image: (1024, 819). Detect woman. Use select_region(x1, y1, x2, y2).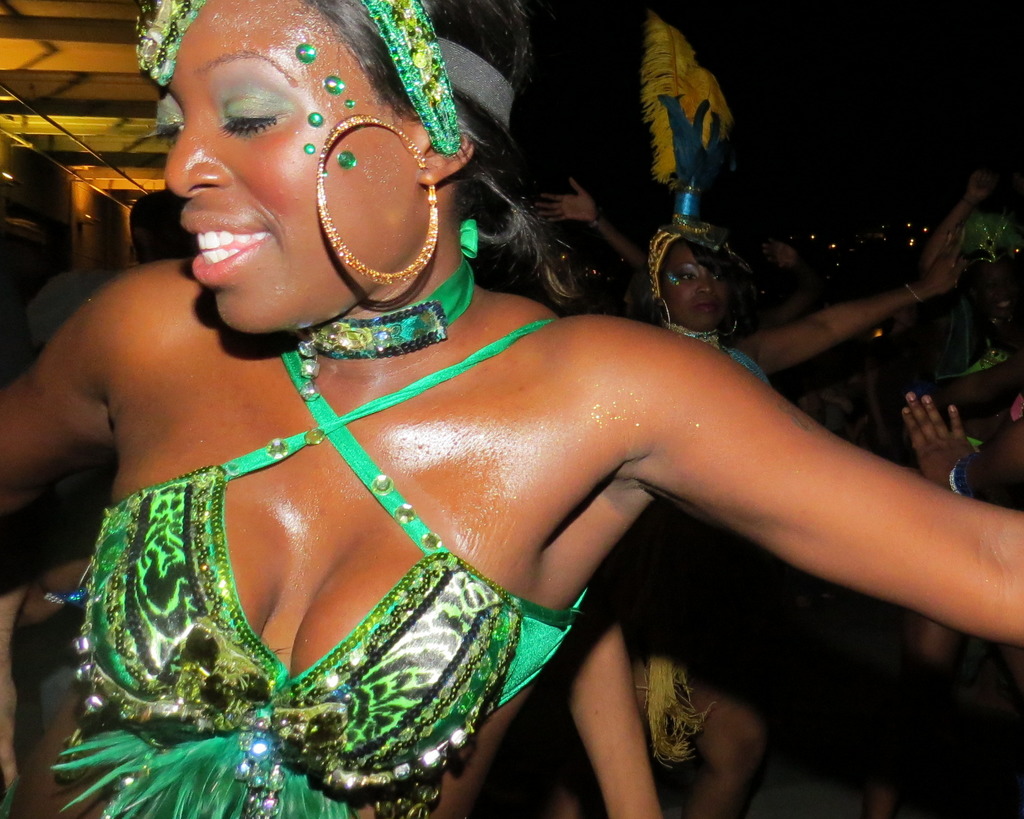
select_region(611, 221, 946, 818).
